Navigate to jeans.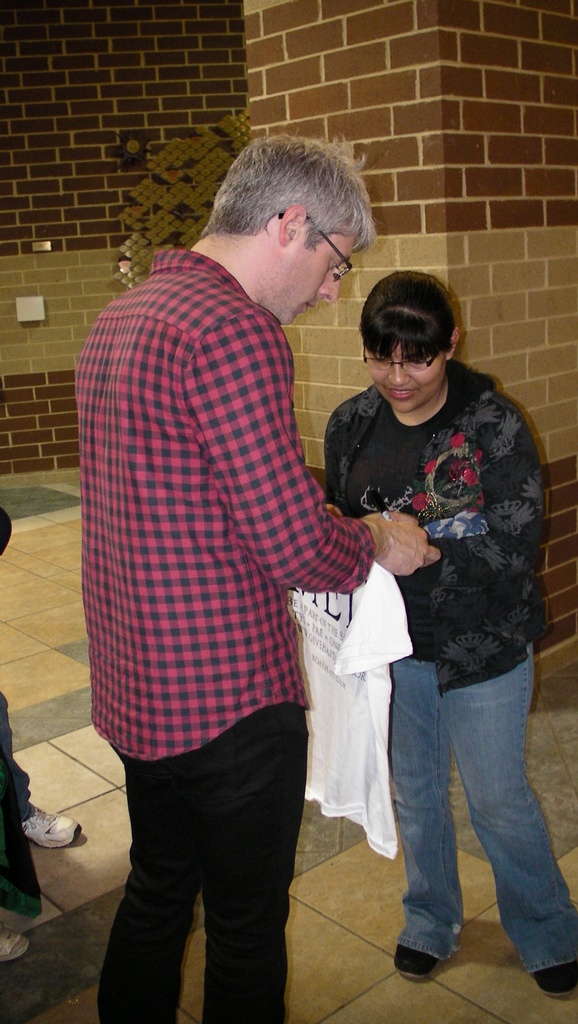
Navigation target: x1=392, y1=643, x2=577, y2=972.
